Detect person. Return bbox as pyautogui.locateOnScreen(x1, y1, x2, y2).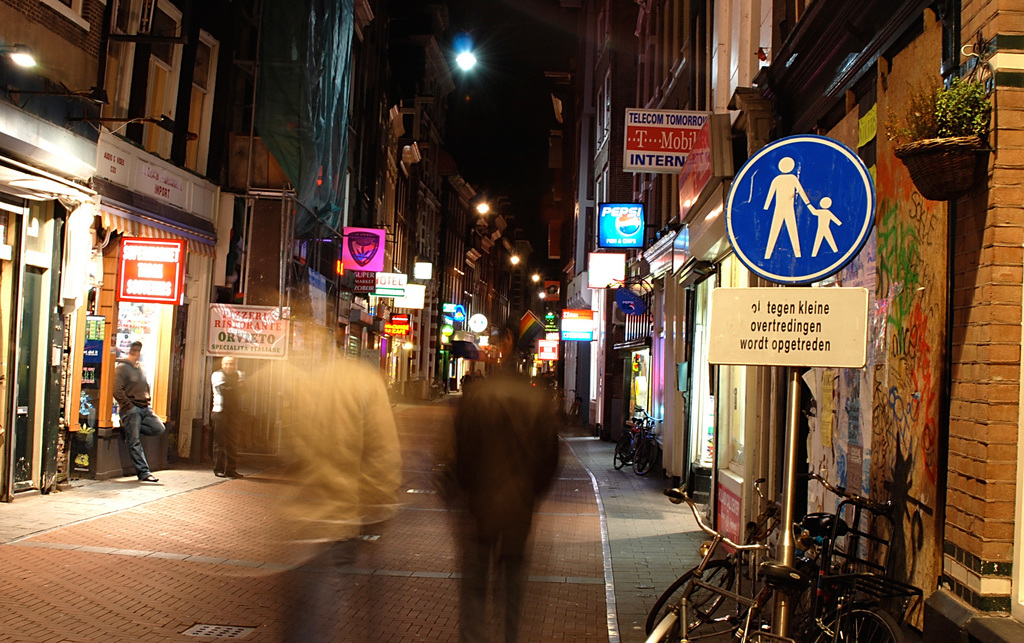
pyautogui.locateOnScreen(458, 370, 472, 389).
